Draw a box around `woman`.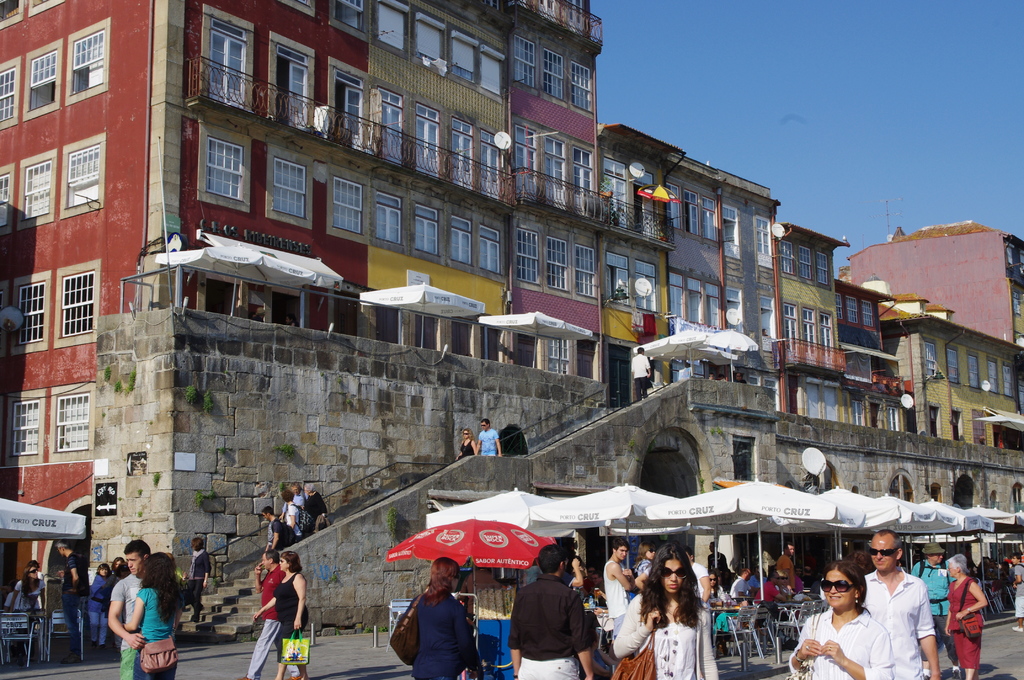
88 560 113 654.
